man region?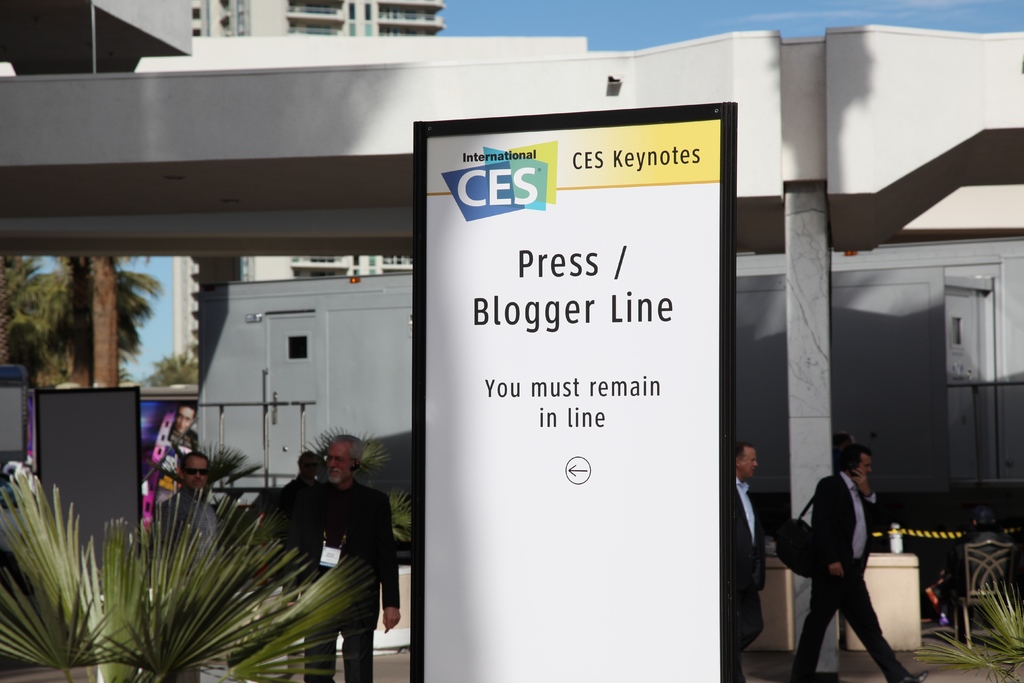
[x1=147, y1=452, x2=230, y2=585]
